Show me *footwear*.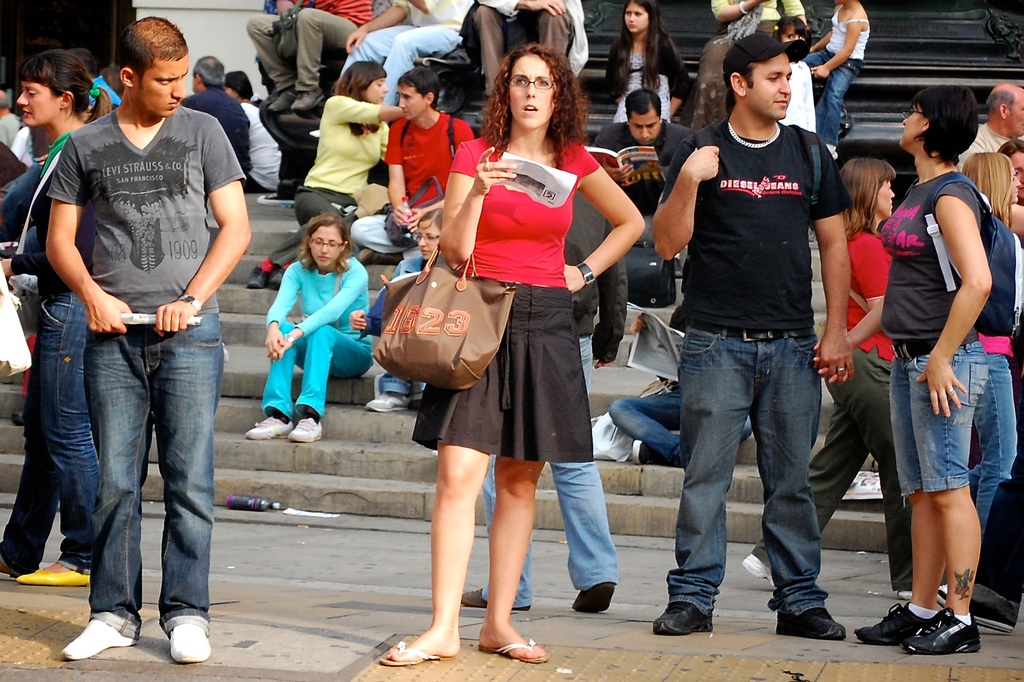
*footwear* is here: (left=854, top=606, right=940, bottom=643).
